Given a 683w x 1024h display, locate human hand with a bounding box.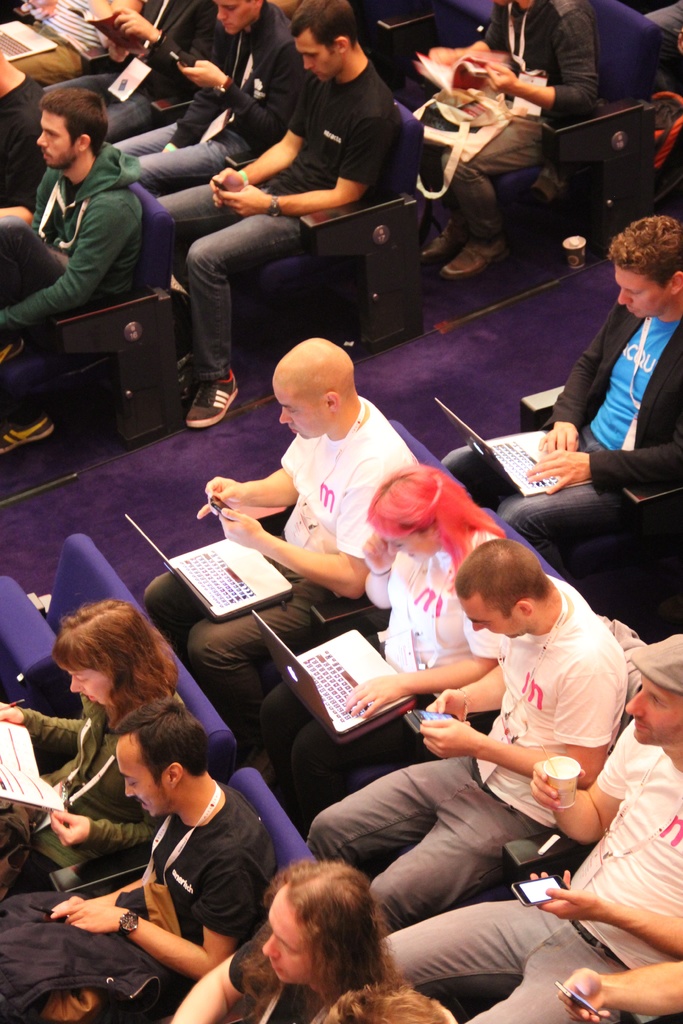
Located: (482, 61, 518, 93).
